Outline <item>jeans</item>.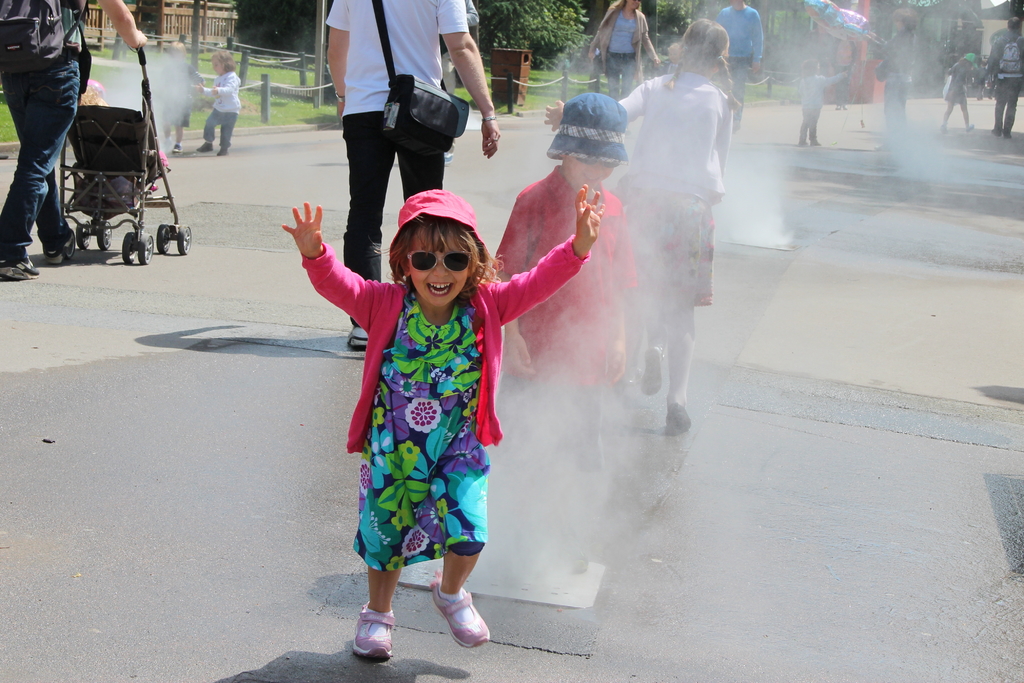
Outline: detection(988, 79, 1023, 136).
